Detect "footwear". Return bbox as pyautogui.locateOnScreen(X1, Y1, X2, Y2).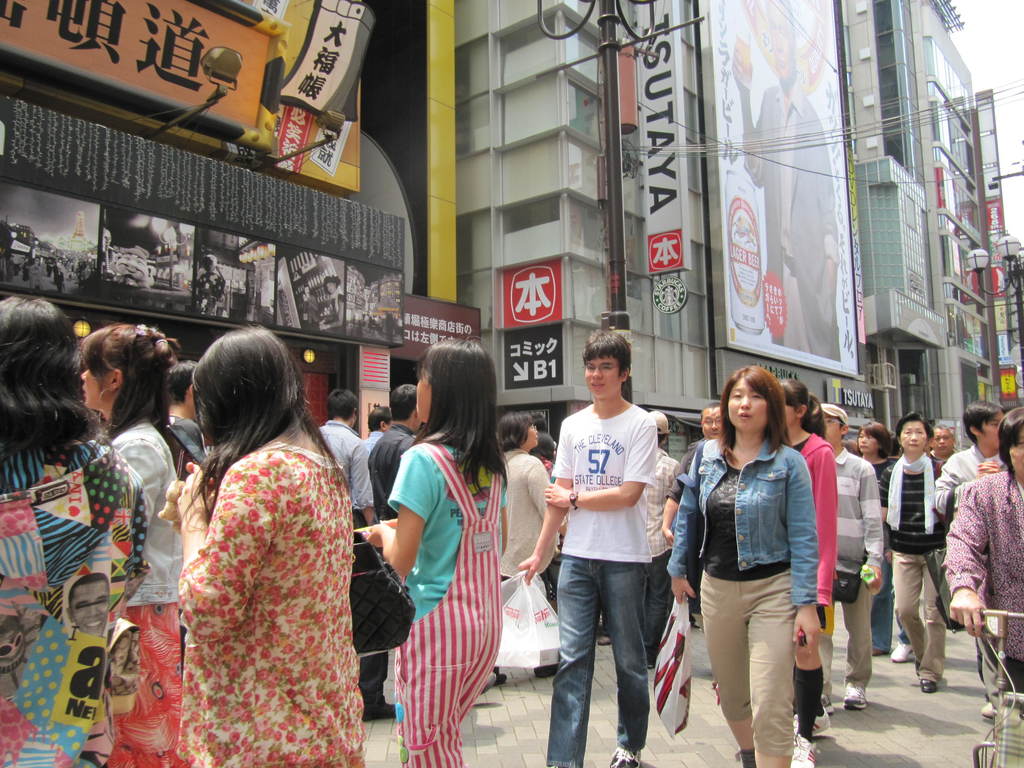
pyautogui.locateOnScreen(786, 726, 813, 767).
